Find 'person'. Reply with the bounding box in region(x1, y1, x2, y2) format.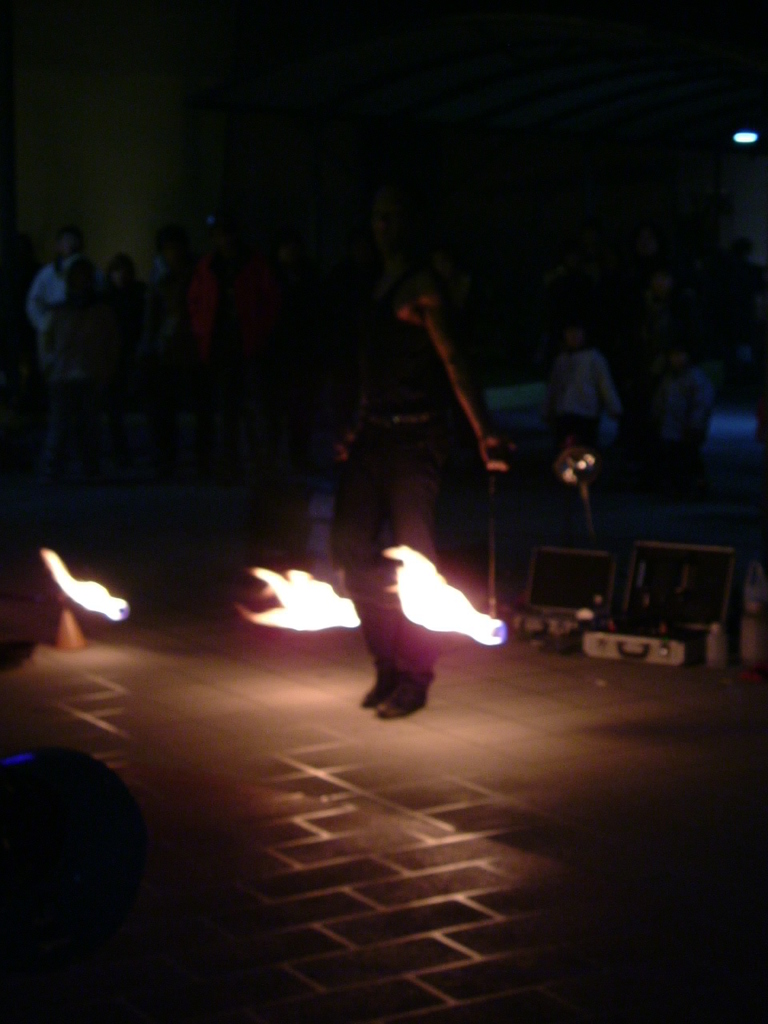
region(543, 322, 619, 433).
